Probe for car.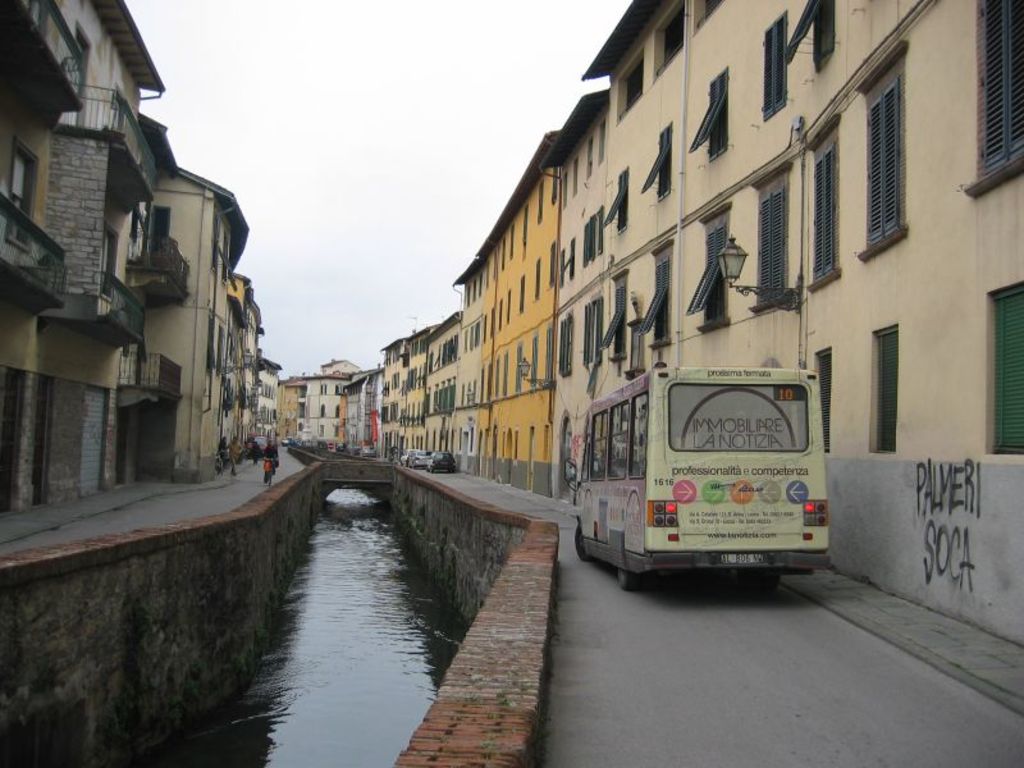
Probe result: 361 449 378 458.
